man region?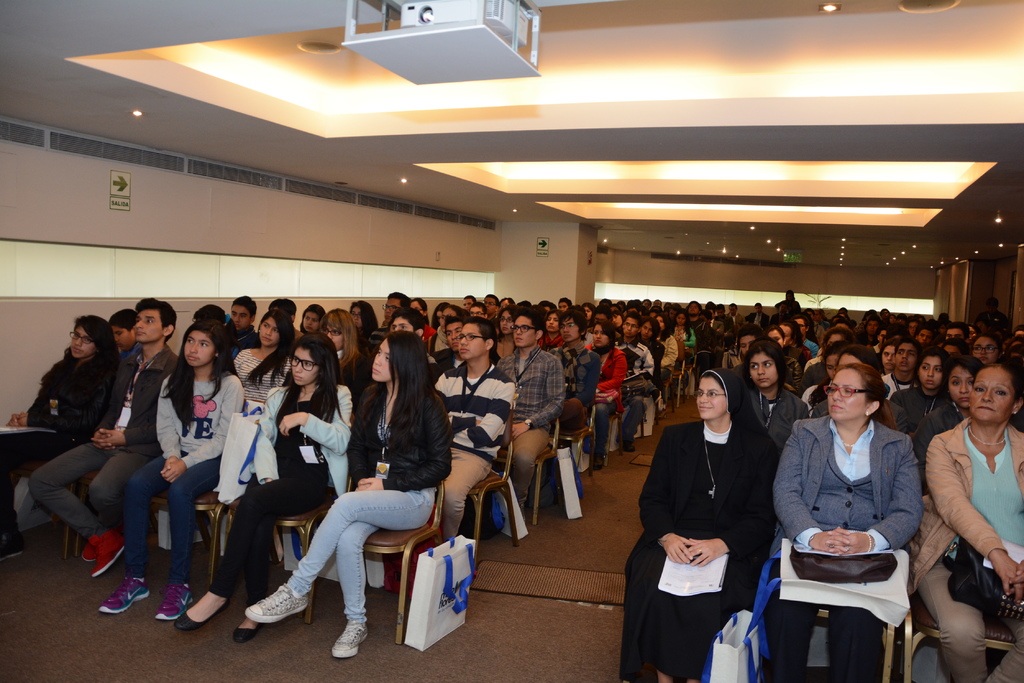
bbox=(495, 312, 568, 515)
